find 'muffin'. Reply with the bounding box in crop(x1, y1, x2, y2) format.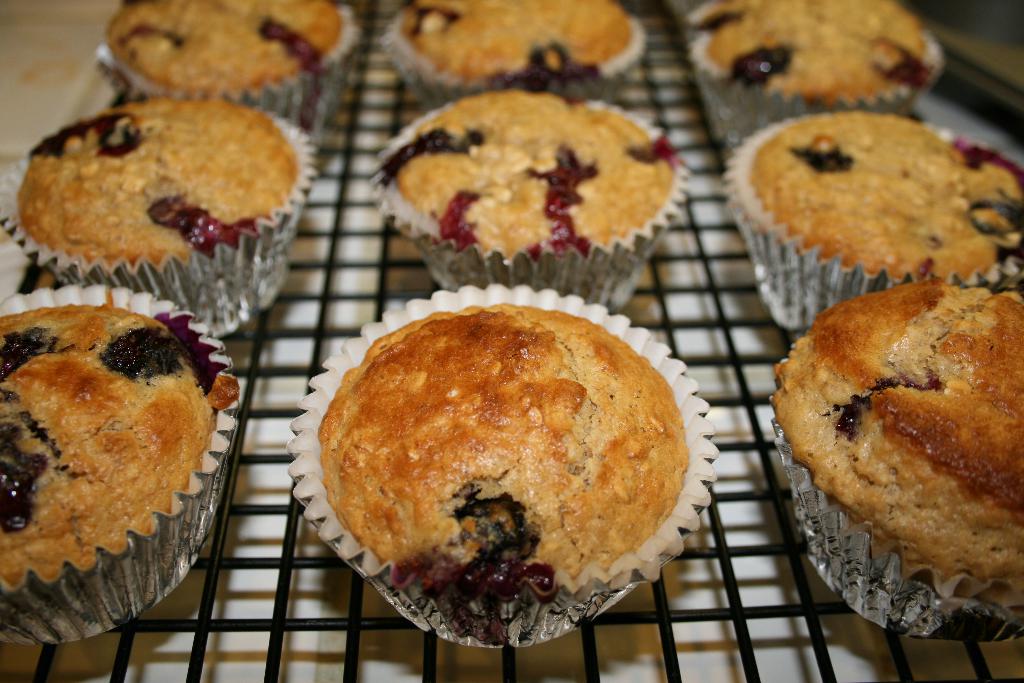
crop(97, 0, 365, 138).
